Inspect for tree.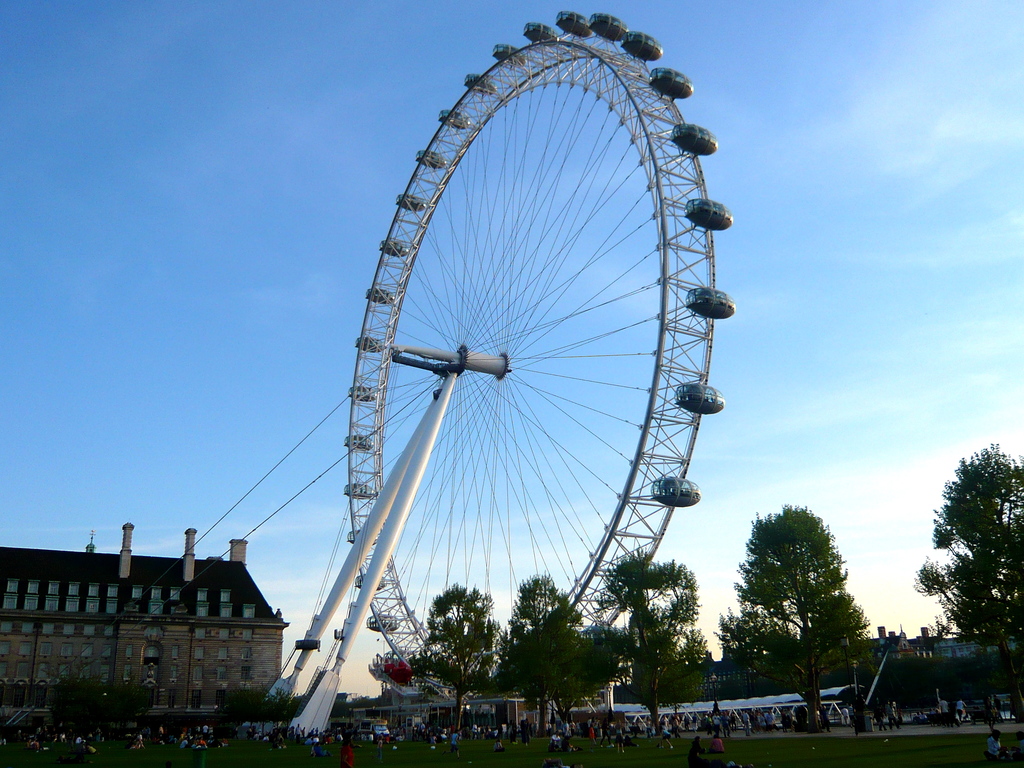
Inspection: (x1=673, y1=620, x2=715, y2=673).
